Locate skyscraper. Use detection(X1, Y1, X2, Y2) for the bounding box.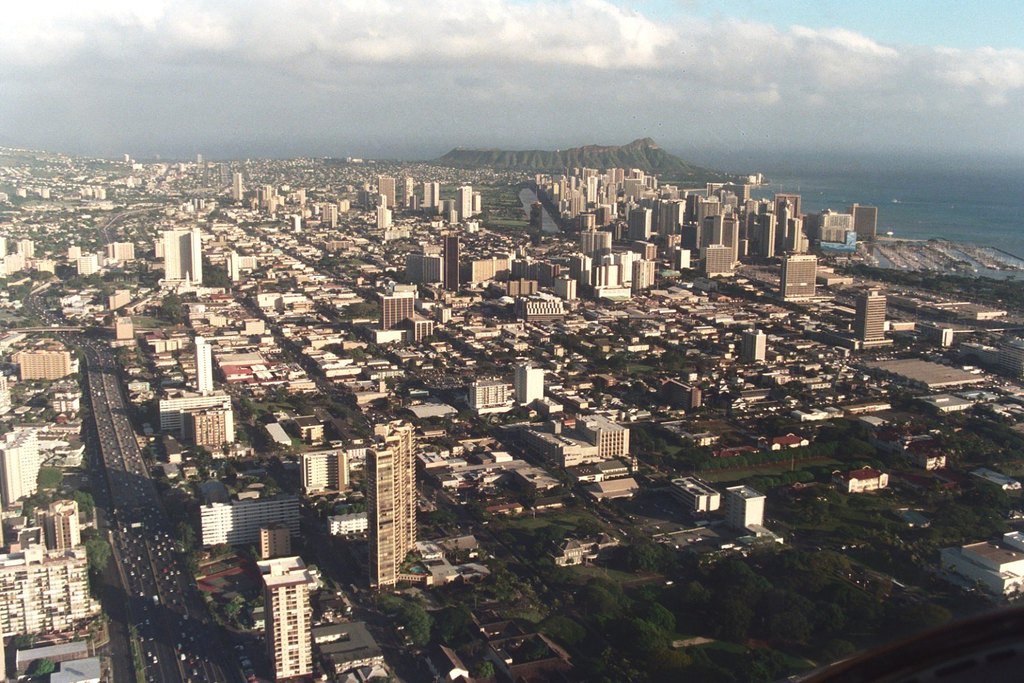
detection(859, 293, 900, 340).
